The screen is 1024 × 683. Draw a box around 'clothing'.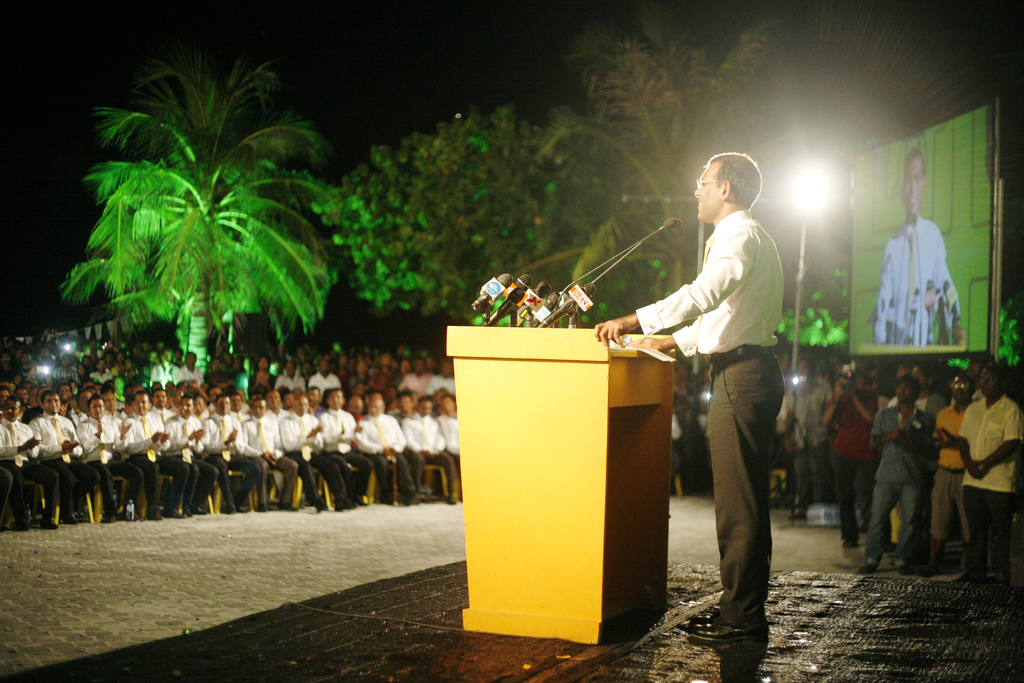
<box>867,215,968,345</box>.
